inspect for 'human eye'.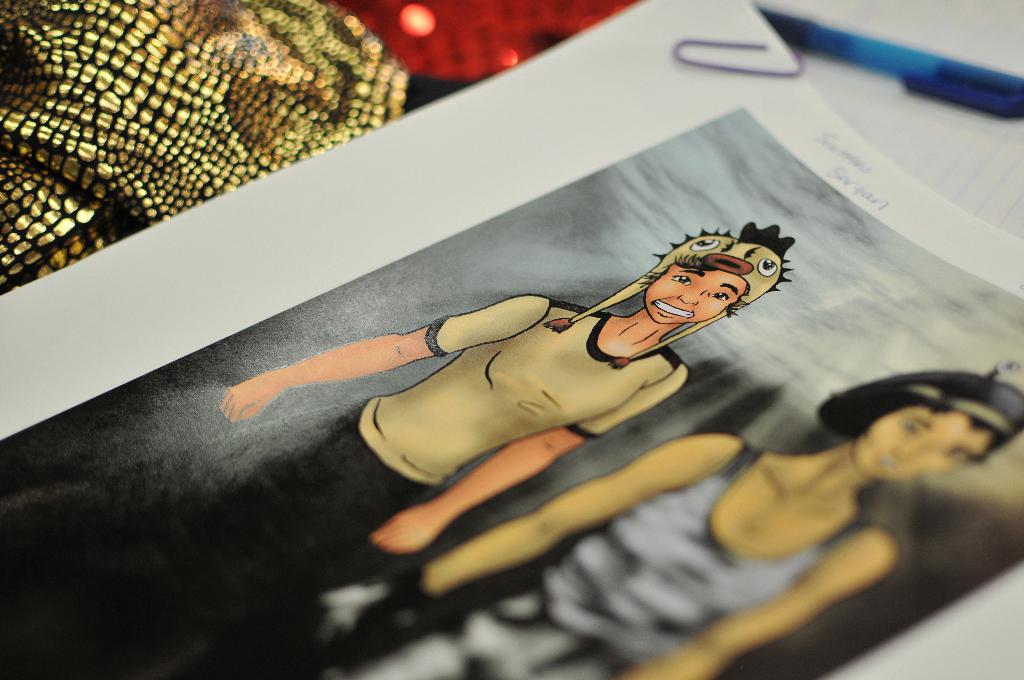
Inspection: (left=903, top=418, right=920, bottom=429).
